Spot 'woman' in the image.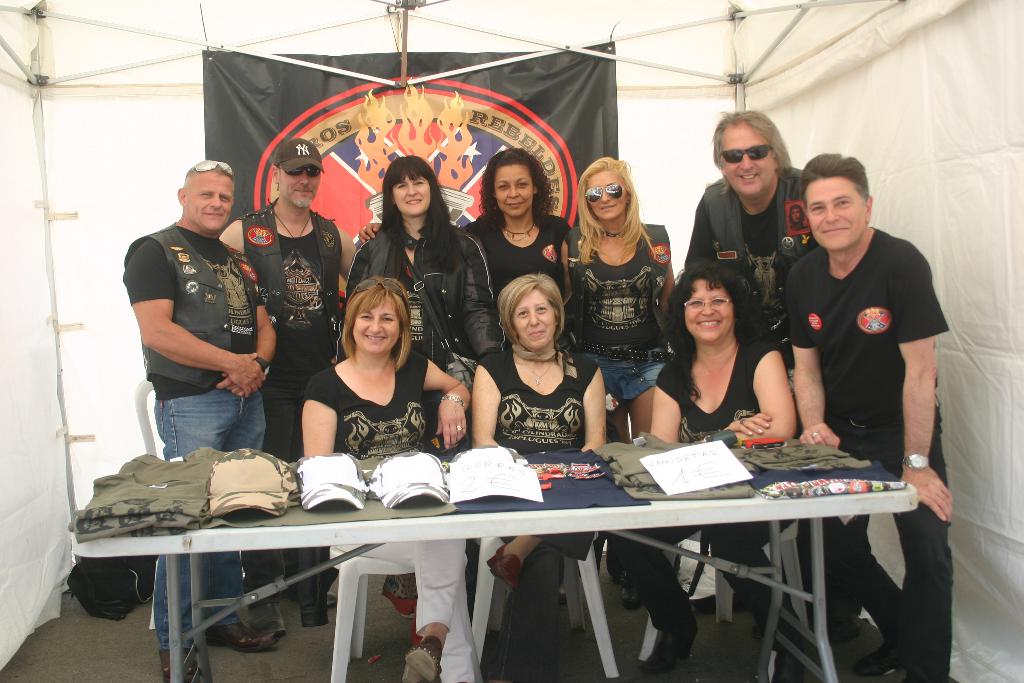
'woman' found at pyautogui.locateOnScreen(341, 157, 500, 621).
